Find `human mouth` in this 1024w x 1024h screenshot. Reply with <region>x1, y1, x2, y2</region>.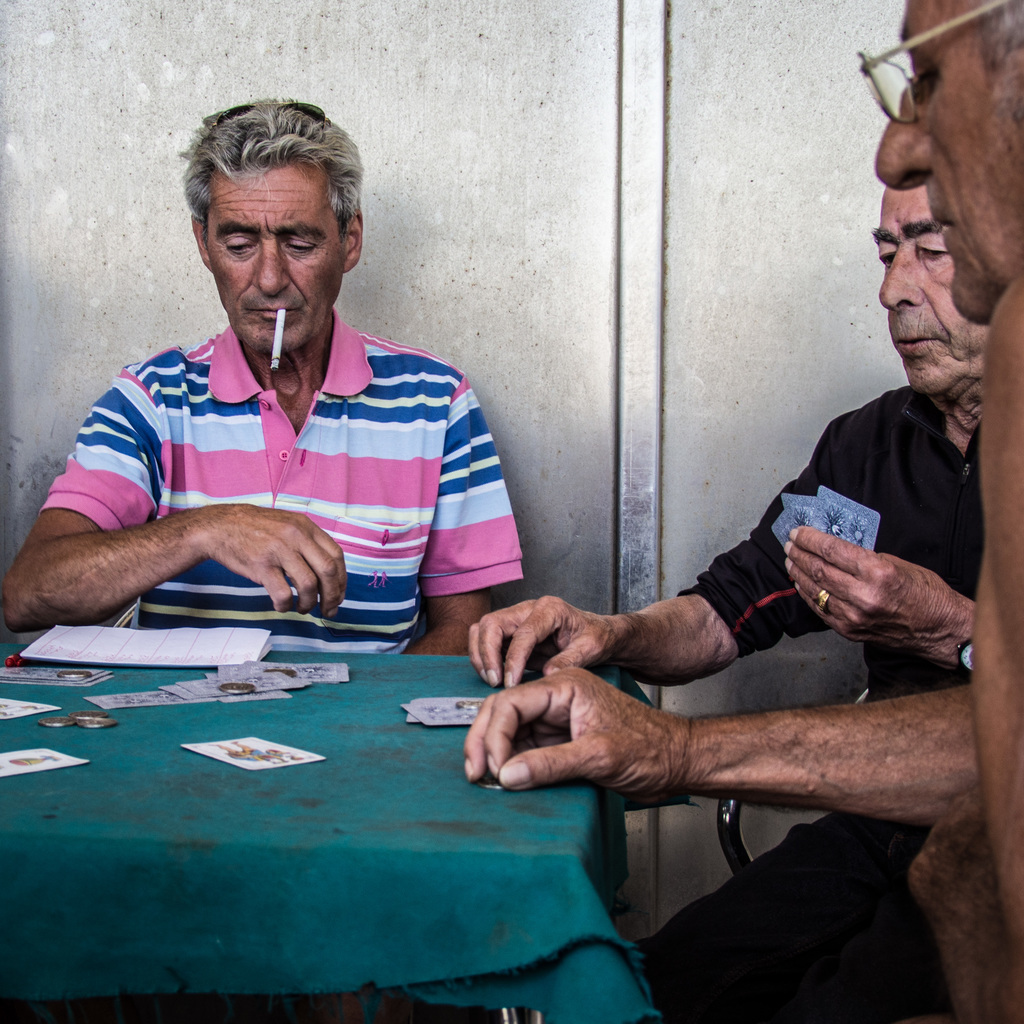
<region>930, 211, 953, 248</region>.
